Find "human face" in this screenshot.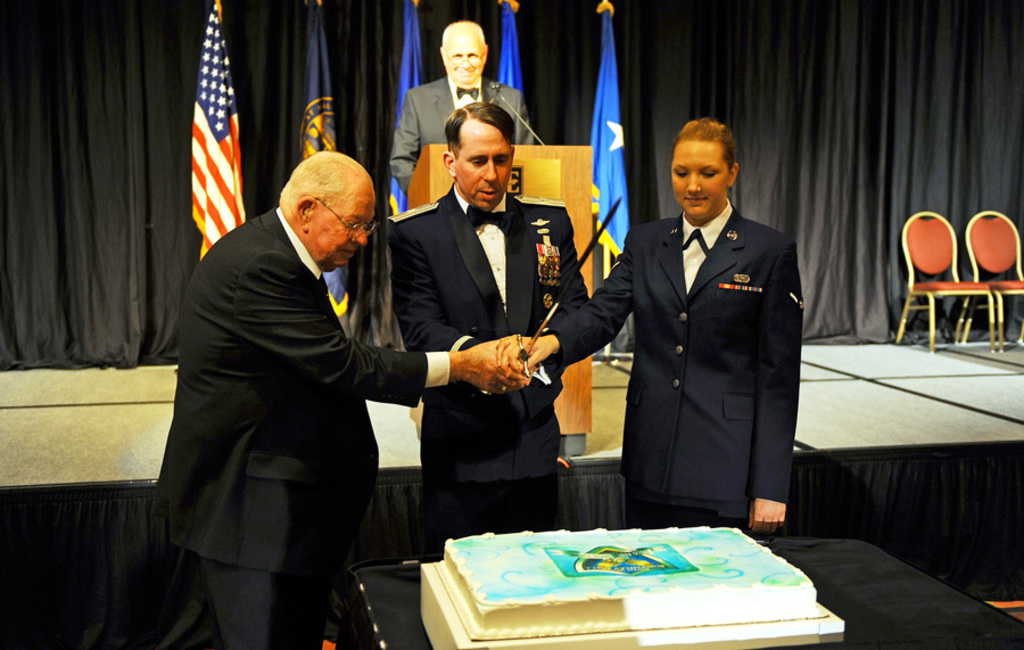
The bounding box for "human face" is <bbox>308, 186, 371, 265</bbox>.
